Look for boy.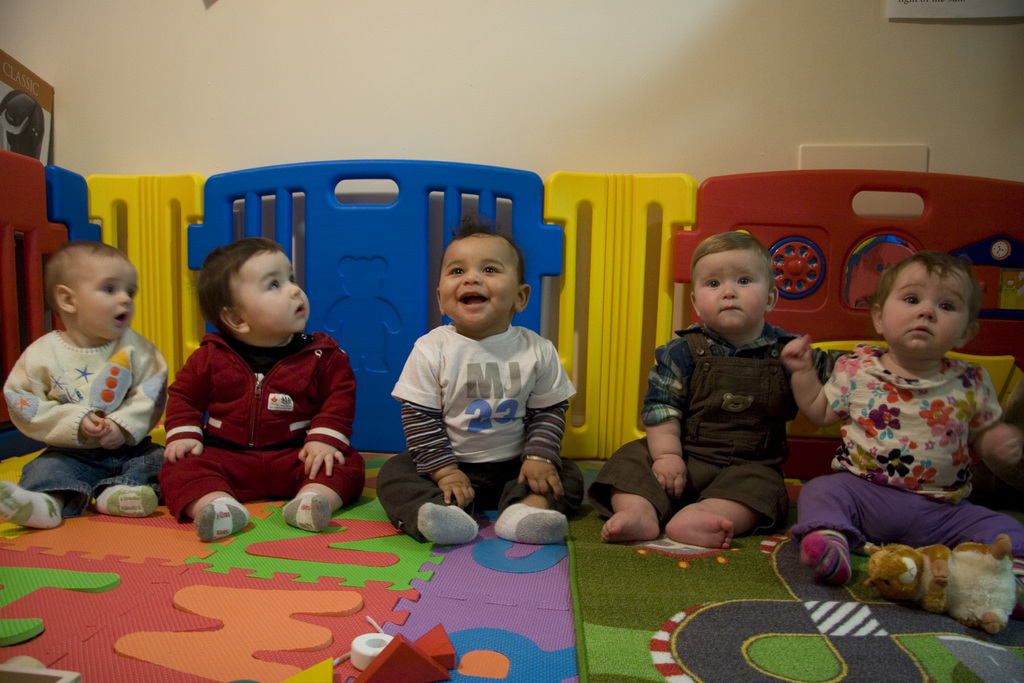
Found: BBox(376, 213, 591, 548).
